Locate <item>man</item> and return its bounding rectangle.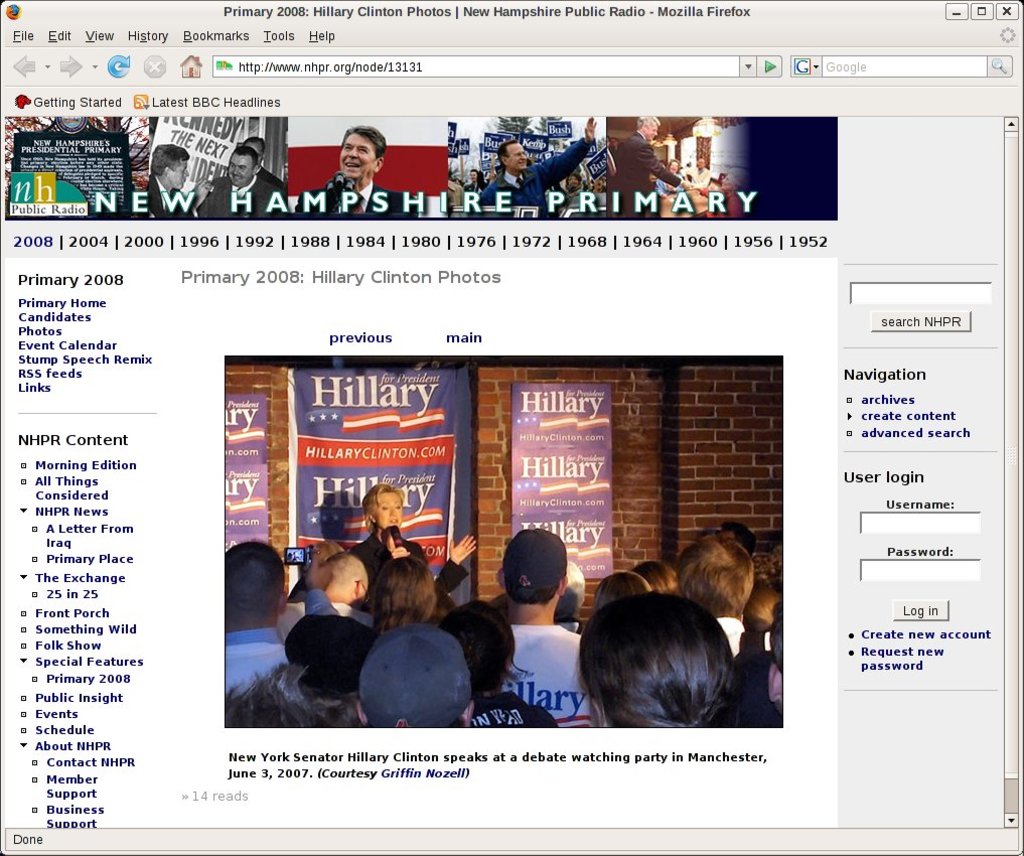
crop(480, 120, 601, 217).
